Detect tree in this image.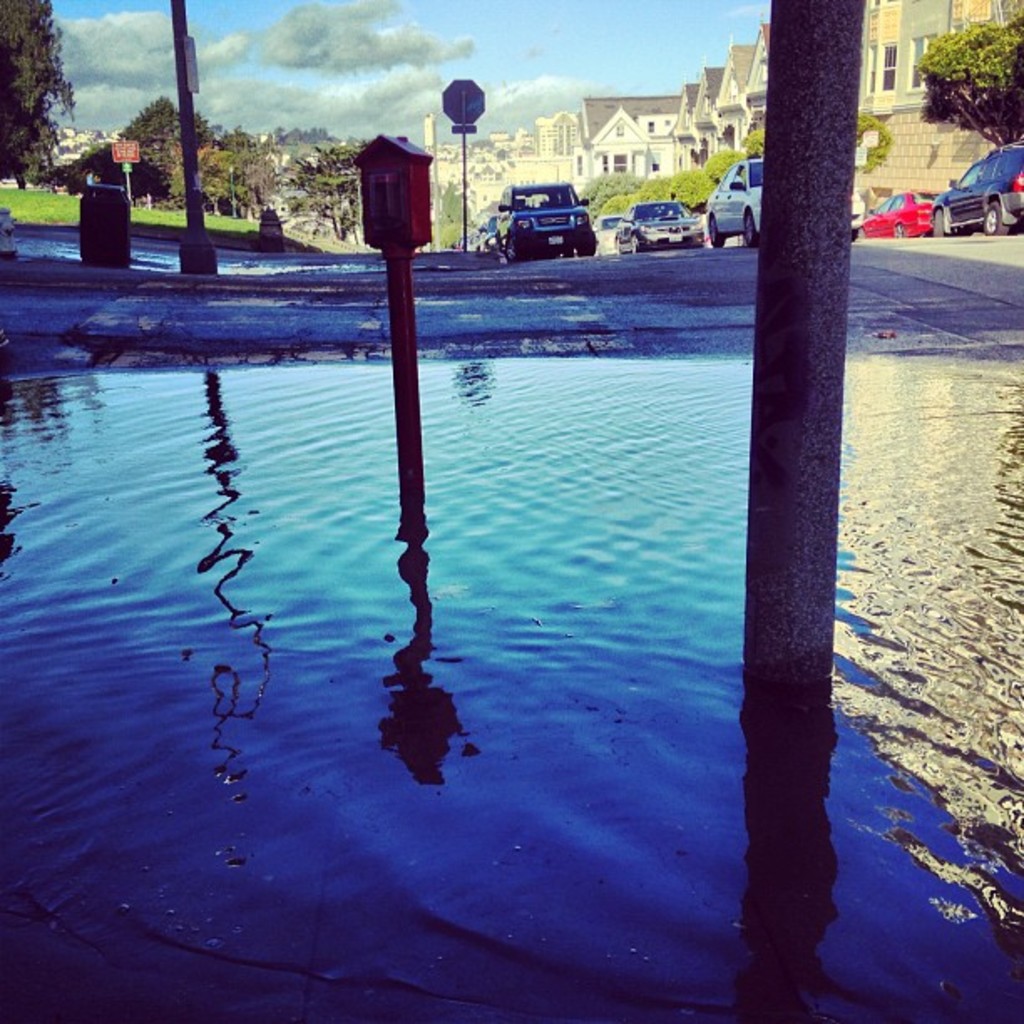
Detection: crop(298, 141, 365, 234).
